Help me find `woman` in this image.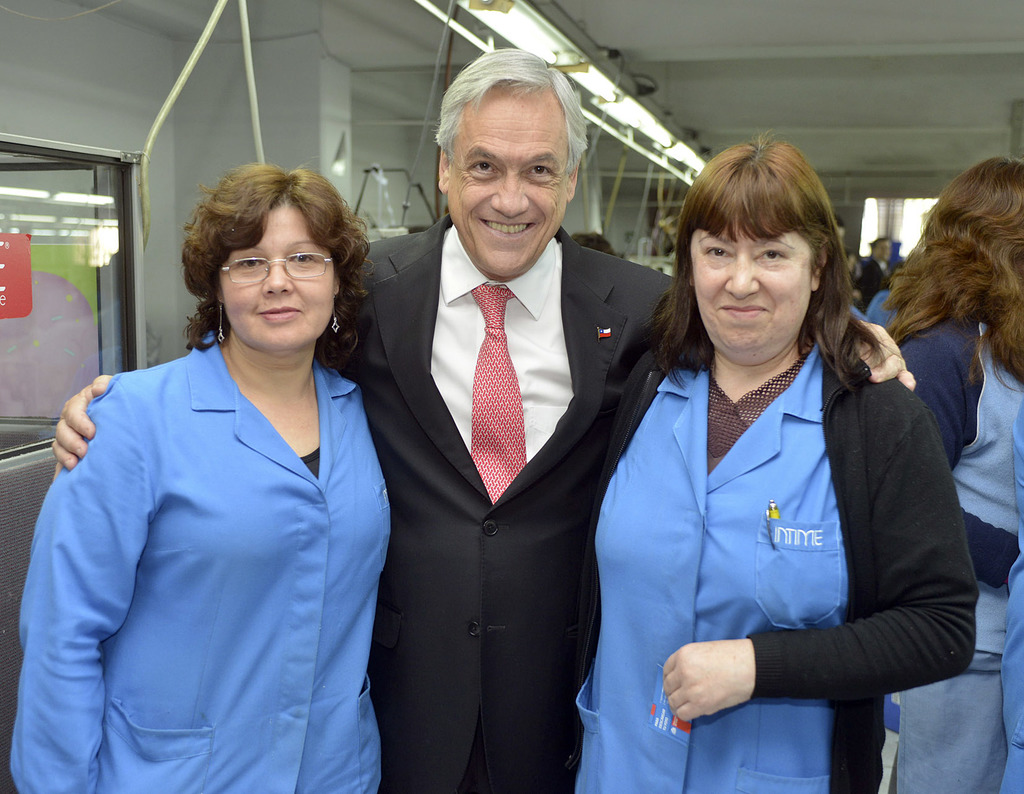
Found it: bbox=[573, 148, 956, 793].
